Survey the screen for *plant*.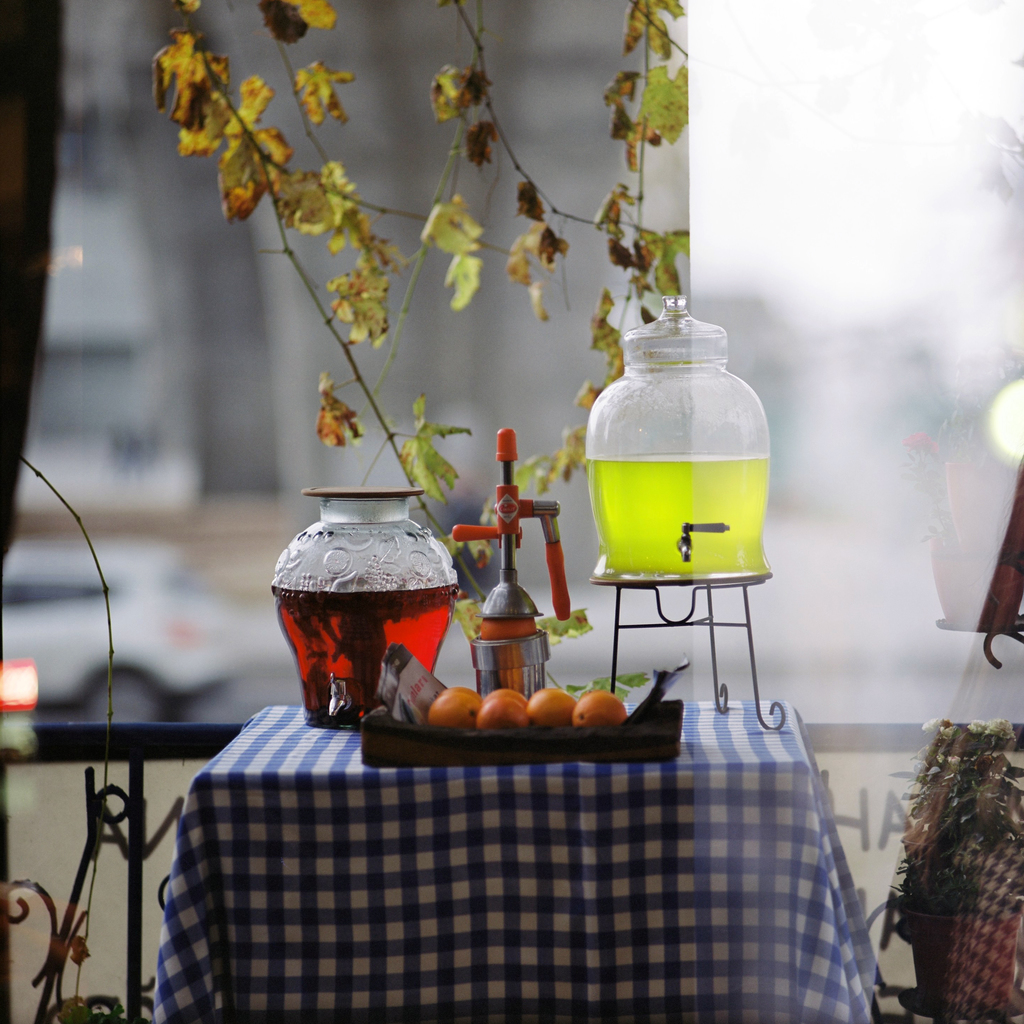
Survey found: x1=893 y1=702 x2=1023 y2=938.
